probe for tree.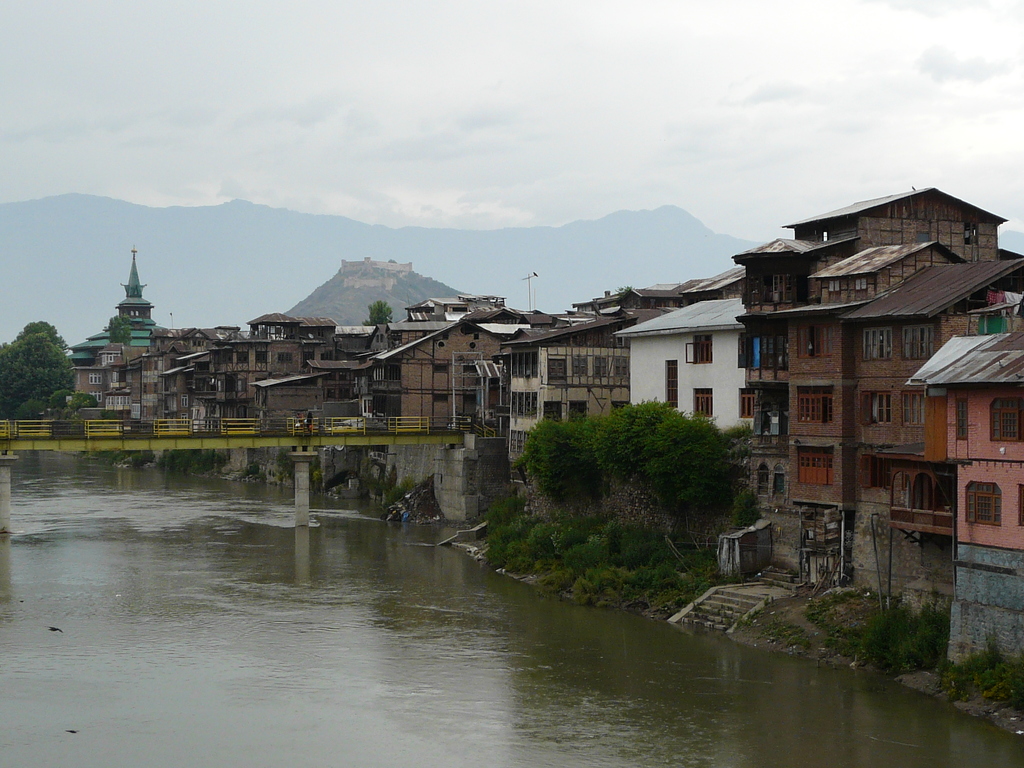
Probe result: region(110, 311, 136, 352).
